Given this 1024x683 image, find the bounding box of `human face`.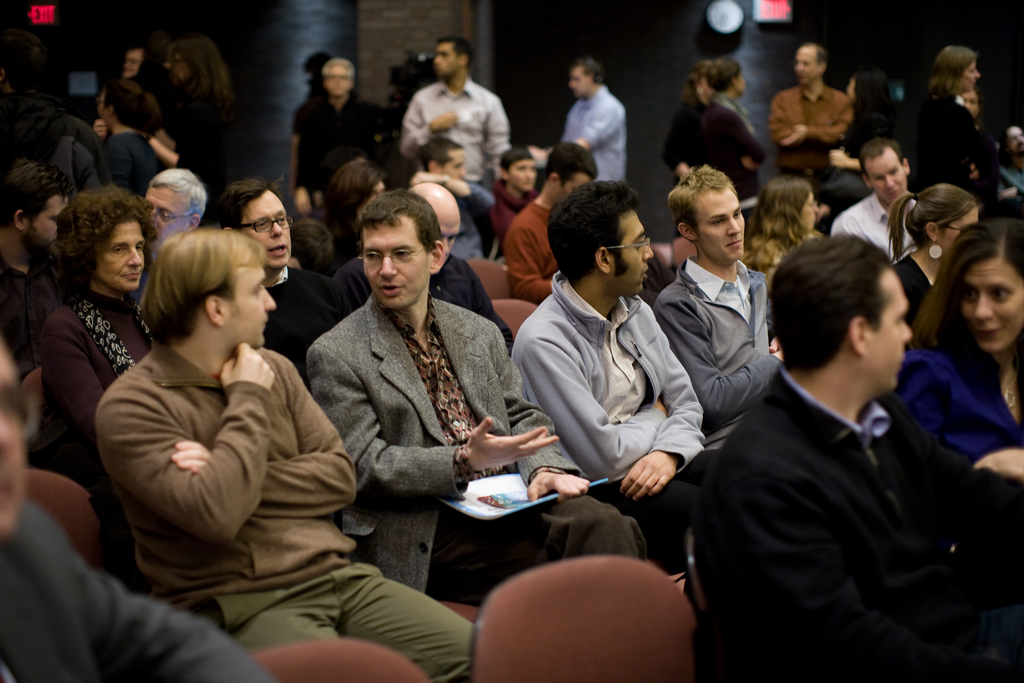
692, 191, 746, 261.
